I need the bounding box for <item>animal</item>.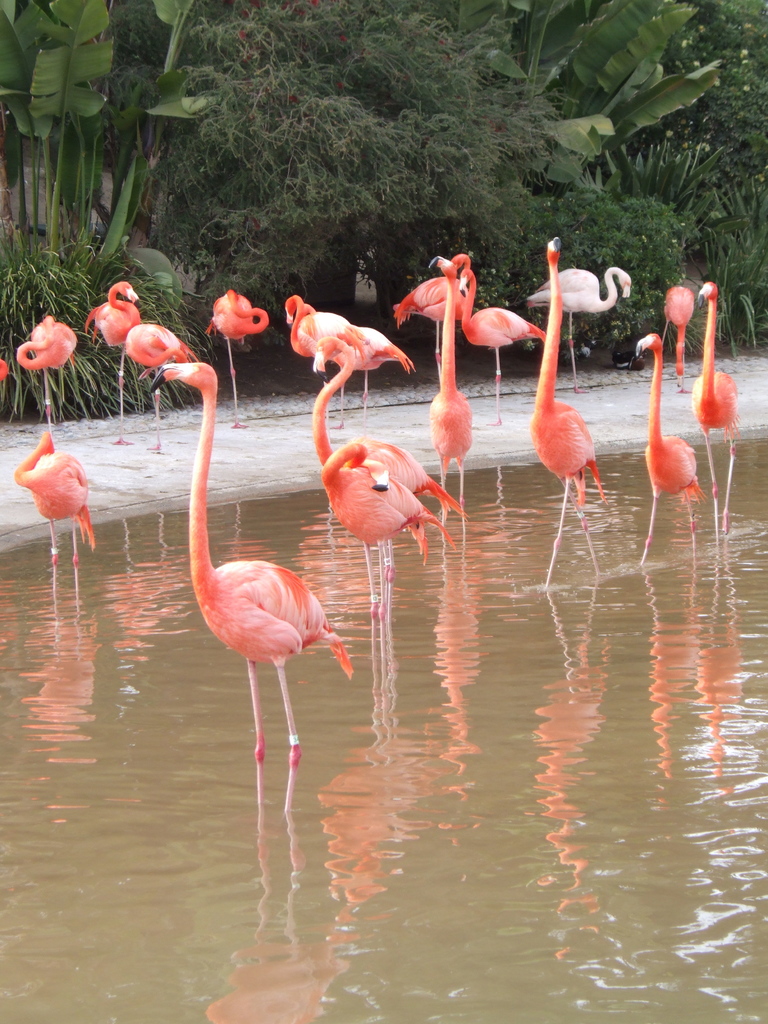
Here it is: <box>79,274,141,414</box>.
